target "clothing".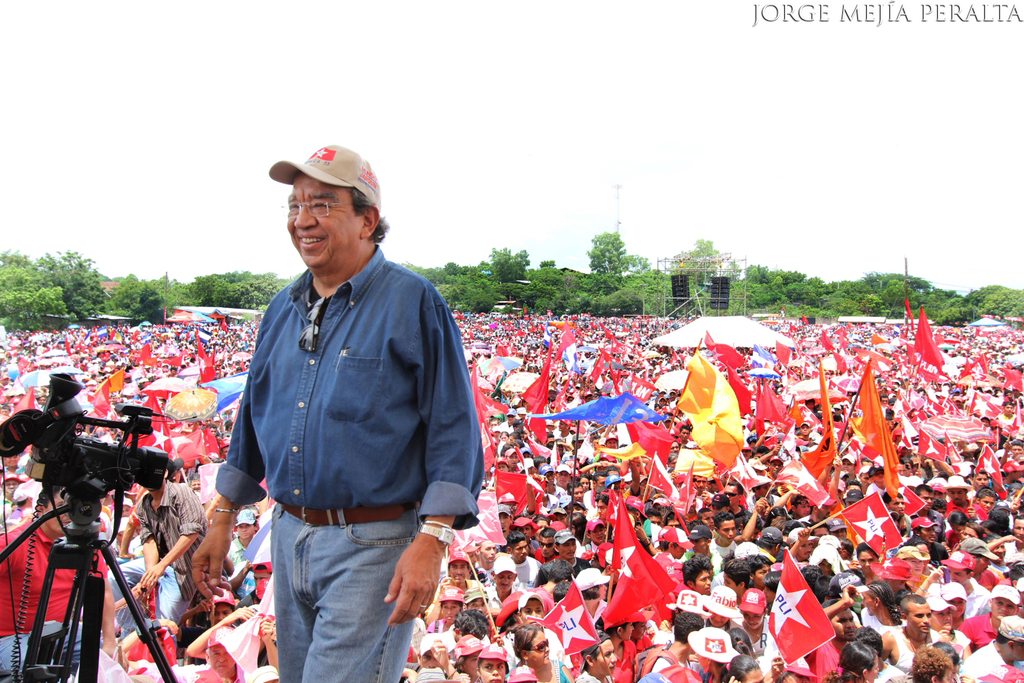
Target region: 0, 525, 96, 681.
